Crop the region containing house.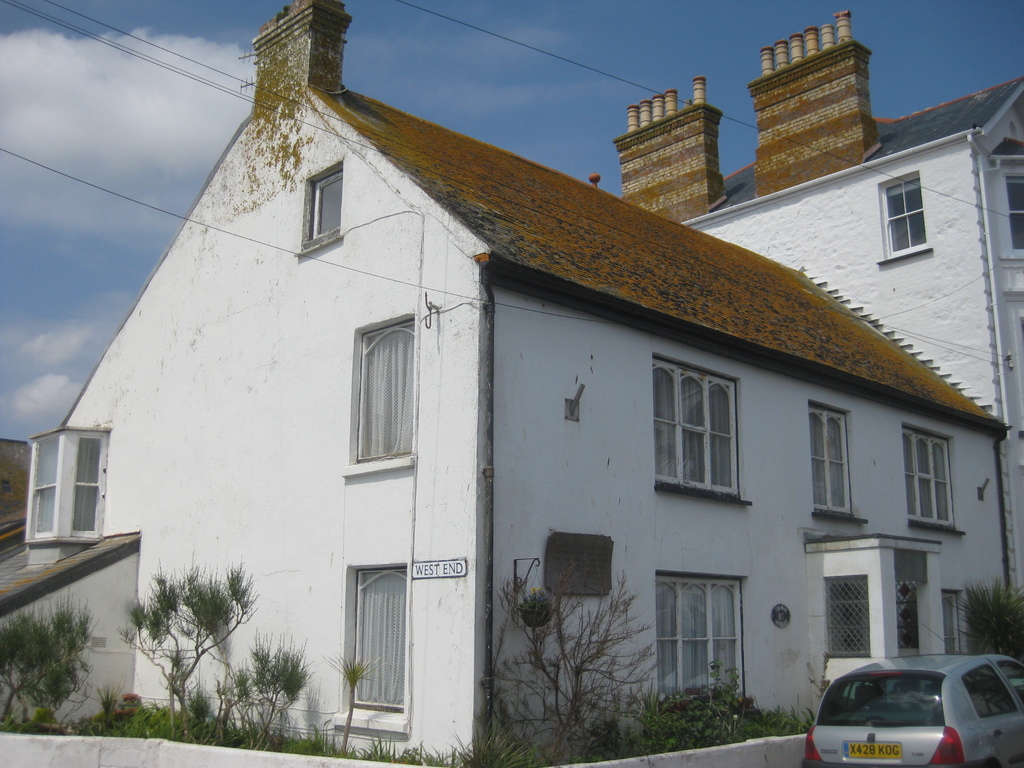
Crop region: Rect(662, 20, 1023, 767).
